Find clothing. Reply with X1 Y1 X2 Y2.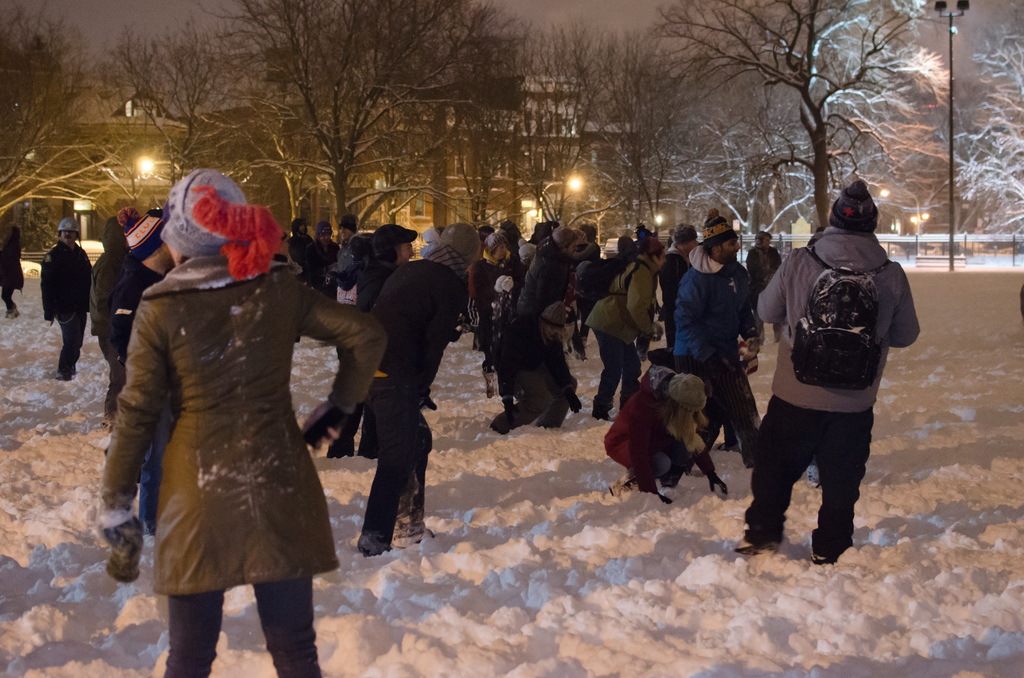
588 247 650 408.
